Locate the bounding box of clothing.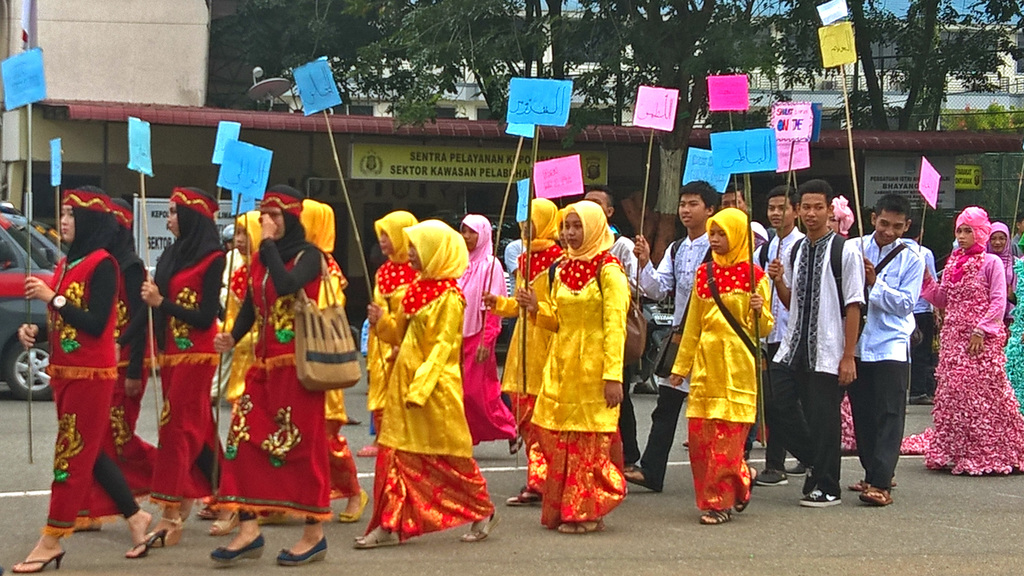
Bounding box: 366 268 495 538.
